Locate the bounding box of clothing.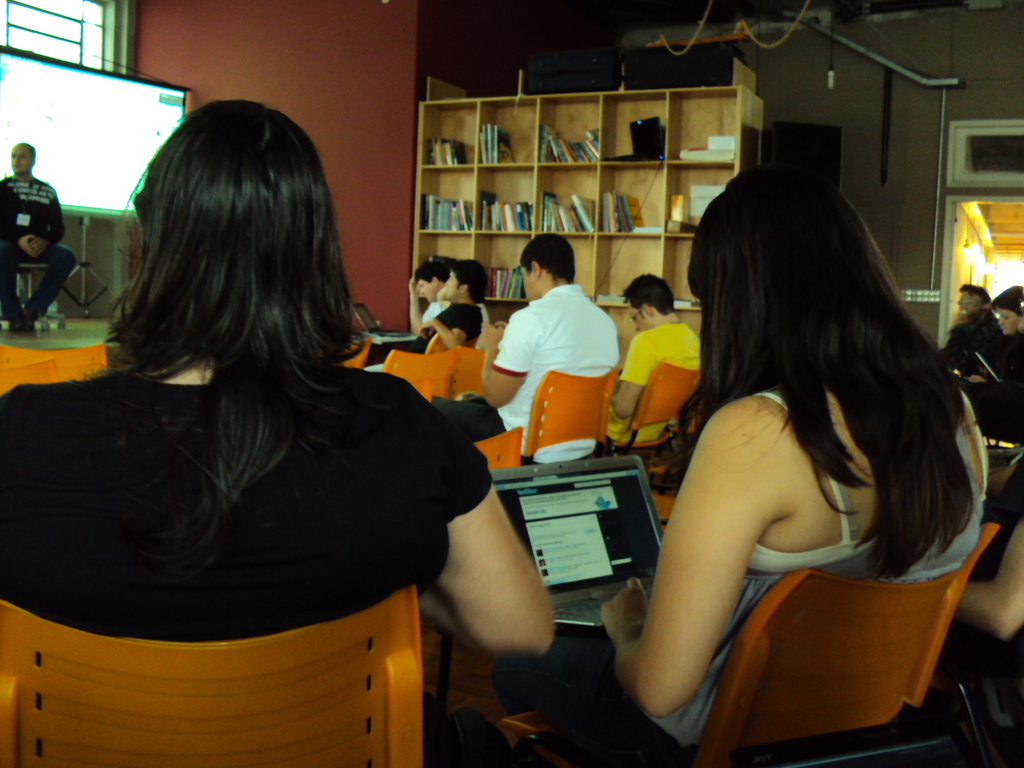
Bounding box: [x1=0, y1=171, x2=79, y2=337].
